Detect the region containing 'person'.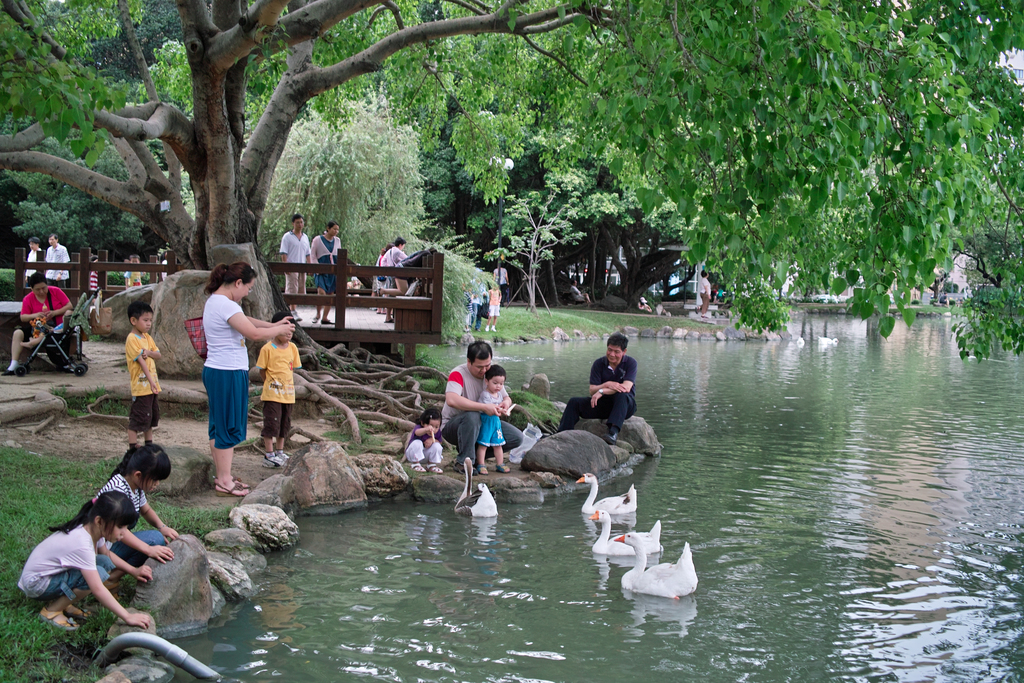
[472,364,509,482].
